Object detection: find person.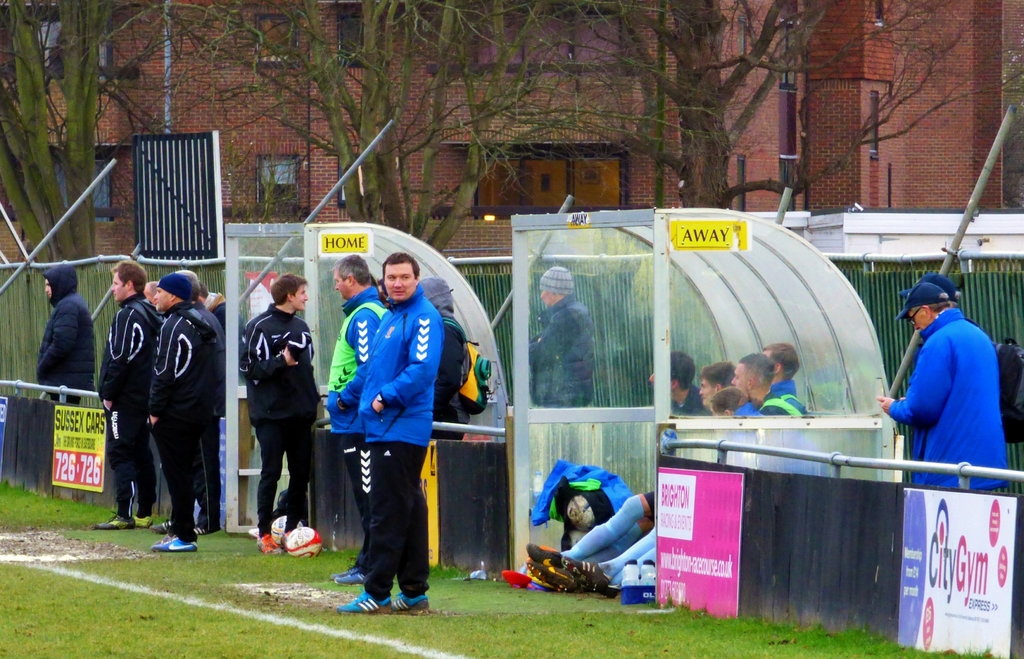
[x1=36, y1=261, x2=90, y2=402].
